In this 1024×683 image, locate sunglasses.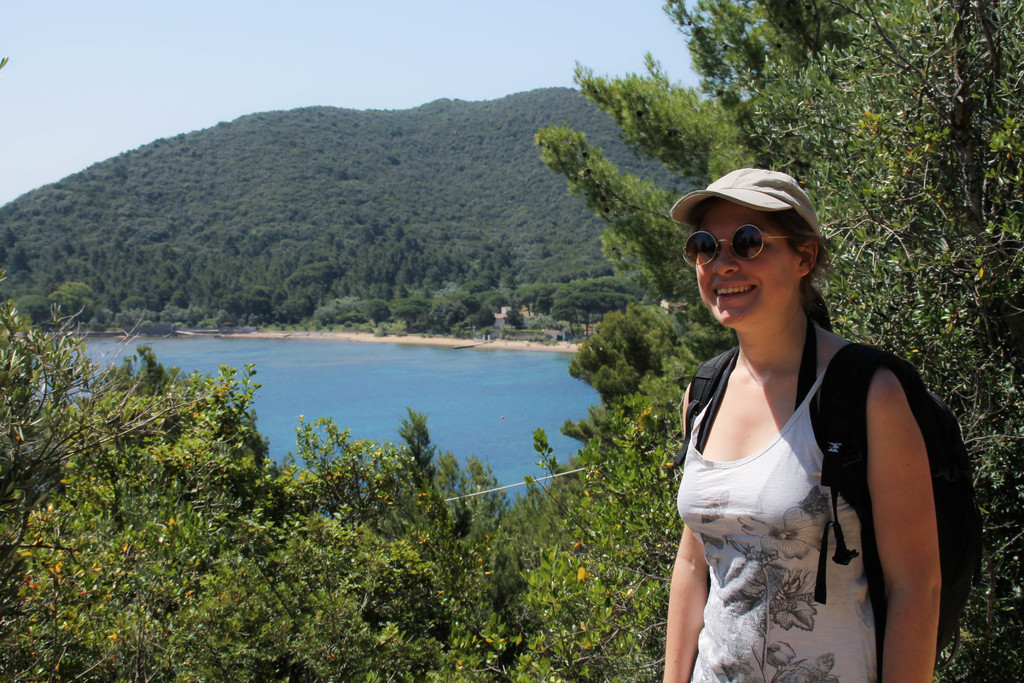
Bounding box: bbox(672, 213, 797, 268).
